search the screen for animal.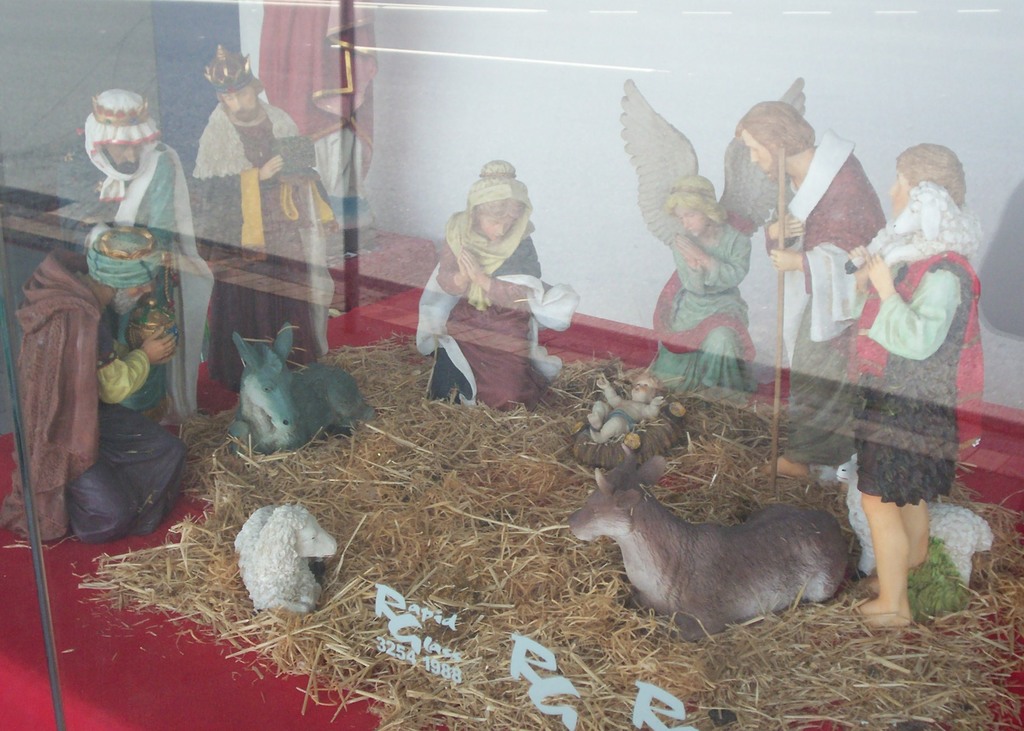
Found at box(565, 441, 849, 645).
